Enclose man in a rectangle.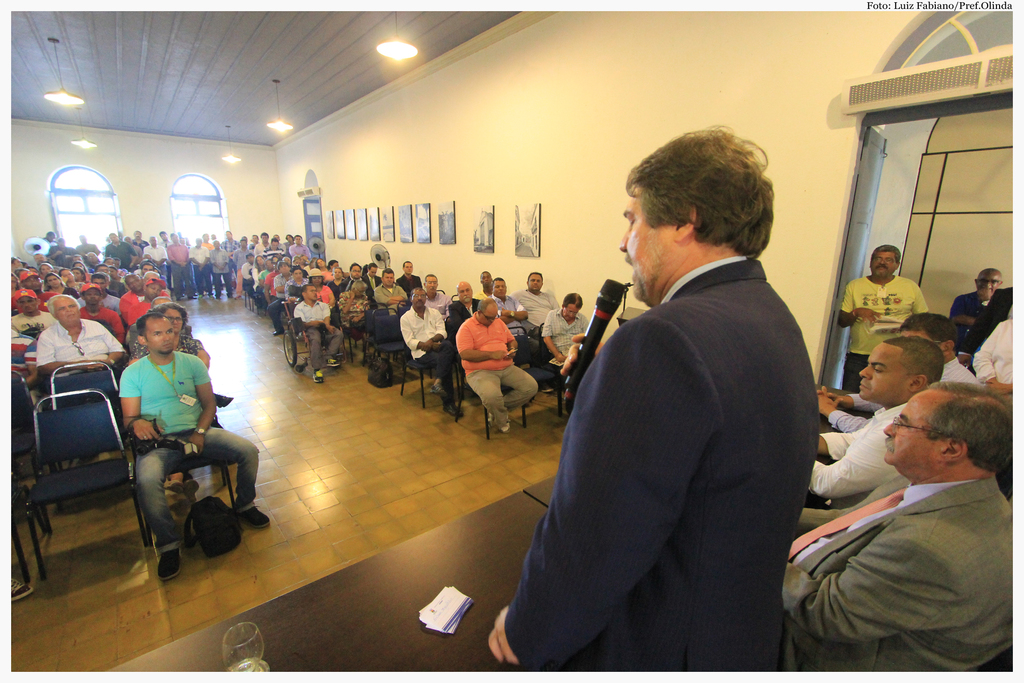
bbox=[487, 129, 819, 682].
